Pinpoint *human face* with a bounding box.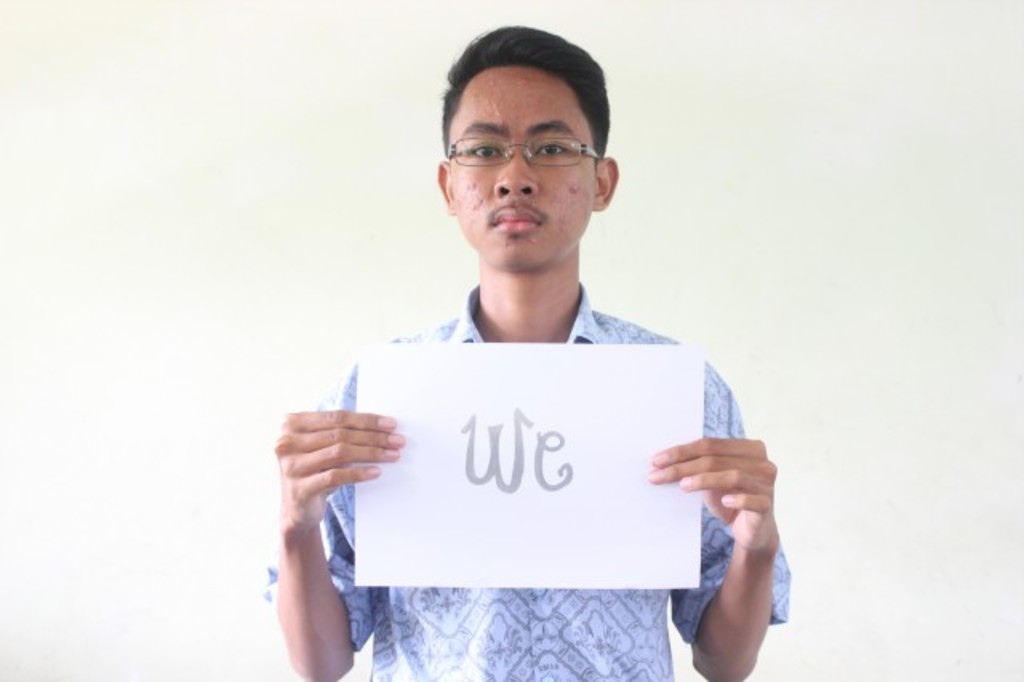
l=445, t=64, r=597, b=272.
